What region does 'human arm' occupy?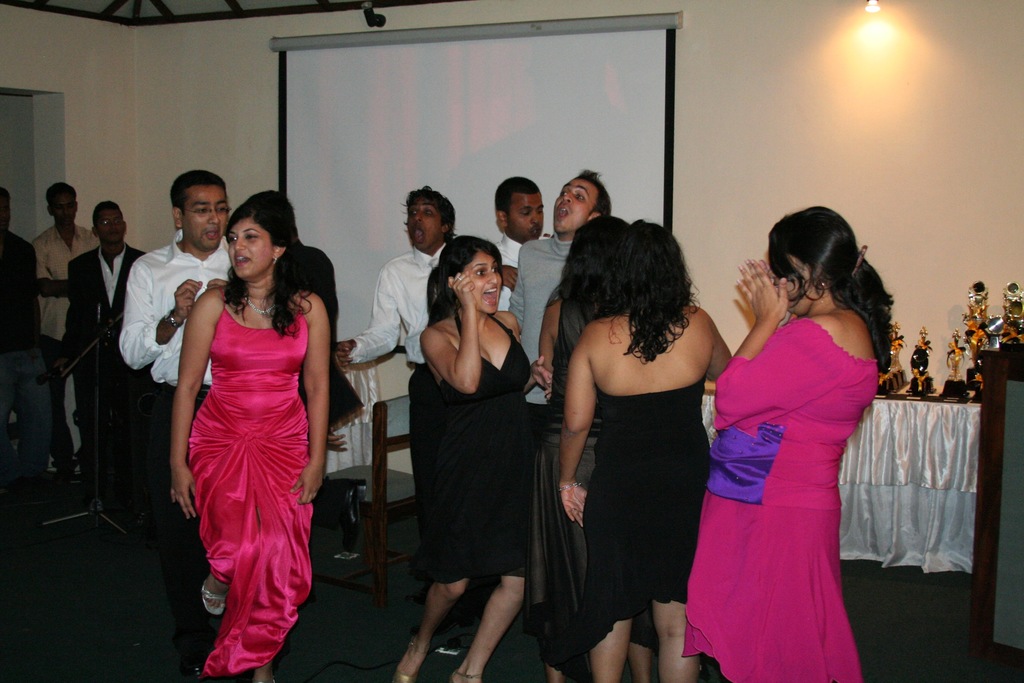
[336,267,401,363].
